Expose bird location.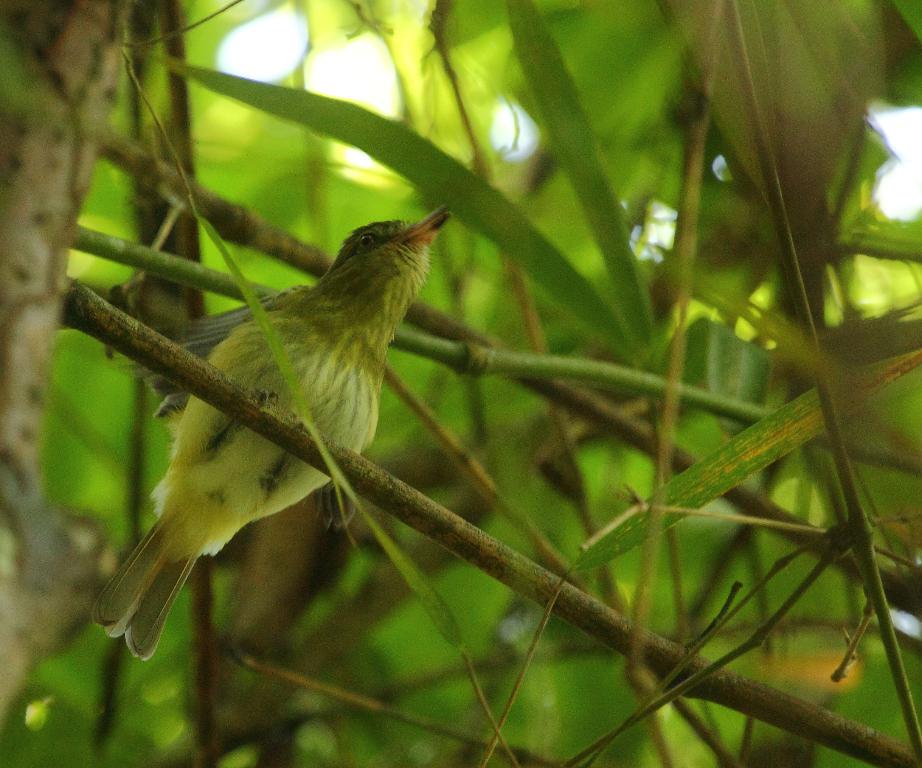
Exposed at (96,219,445,649).
